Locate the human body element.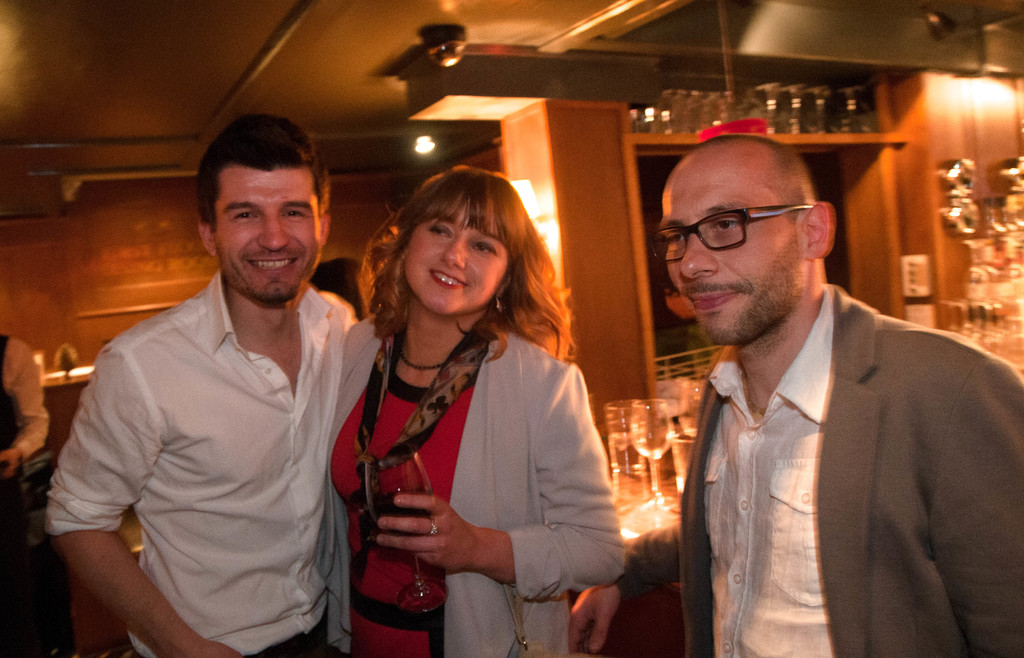
Element bbox: Rect(47, 106, 355, 657).
